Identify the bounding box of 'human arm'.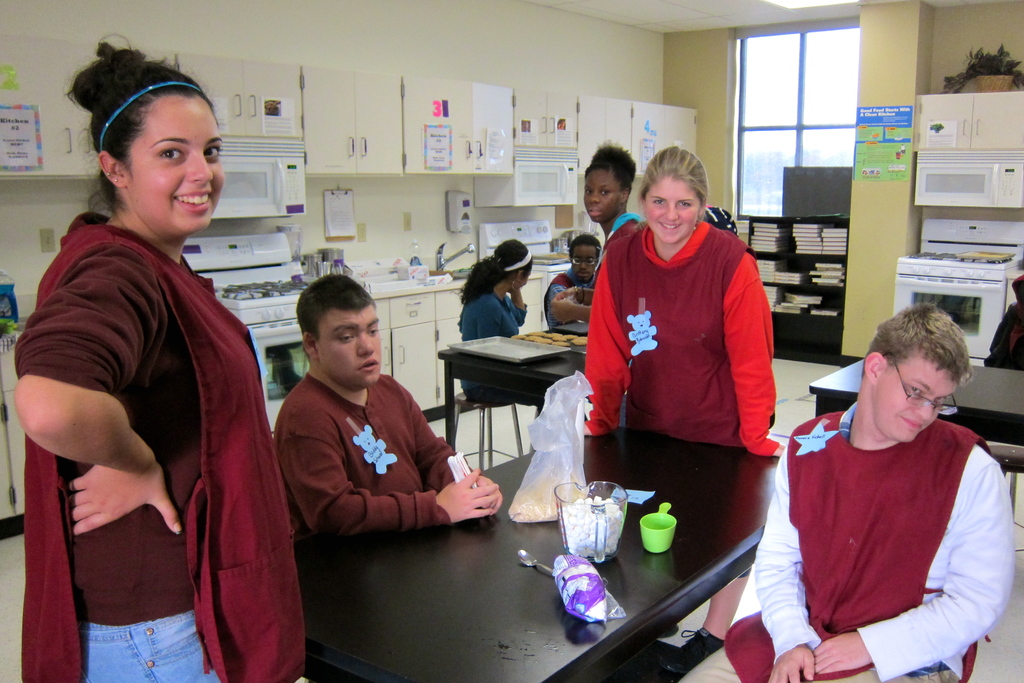
[301, 397, 500, 529].
